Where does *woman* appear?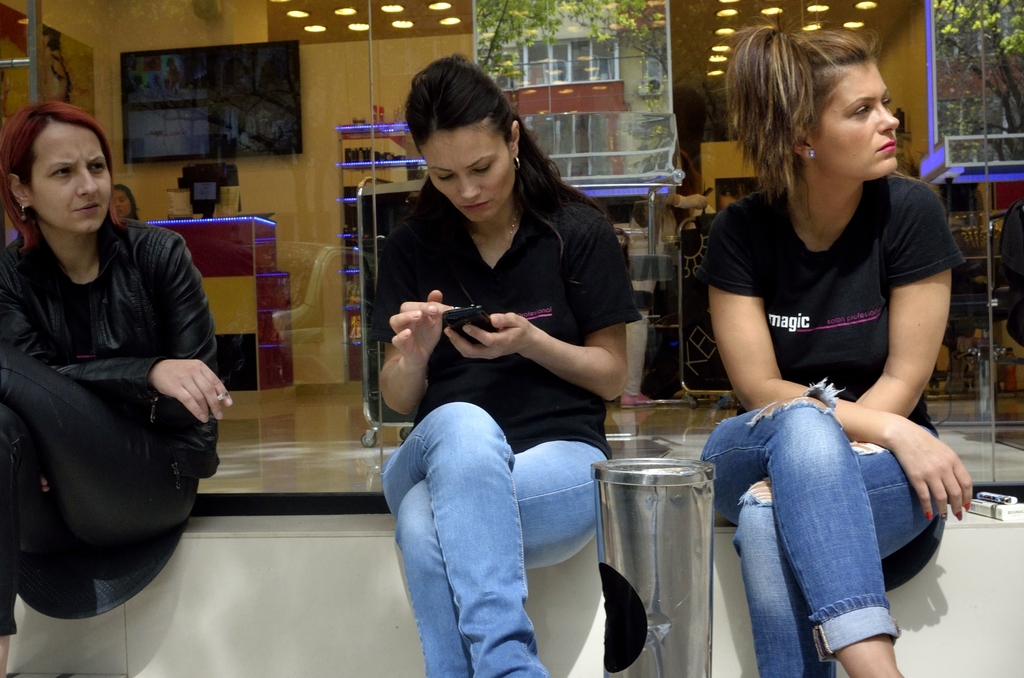
Appears at <box>364,52,641,677</box>.
